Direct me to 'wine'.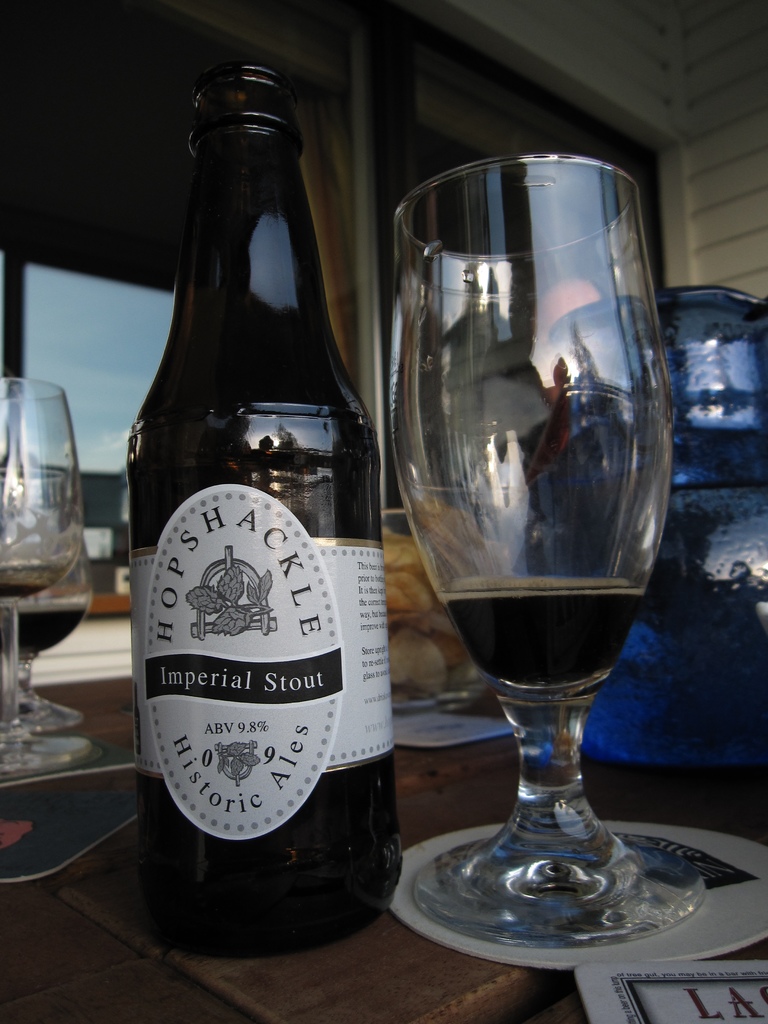
Direction: <box>0,571,49,597</box>.
